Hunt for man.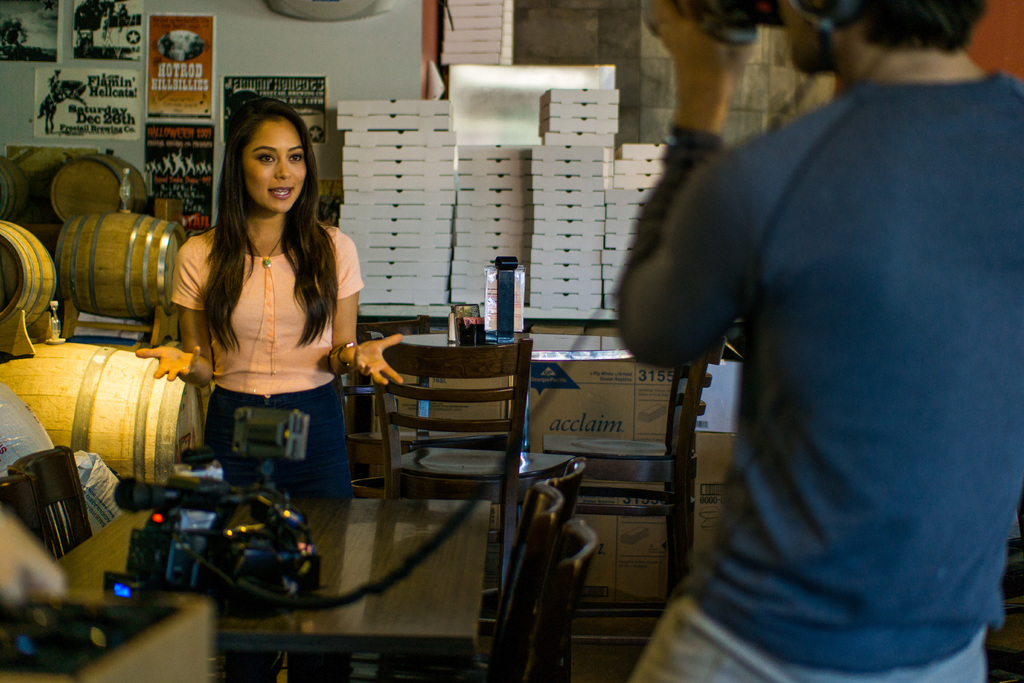
Hunted down at [left=624, top=0, right=1022, bottom=682].
